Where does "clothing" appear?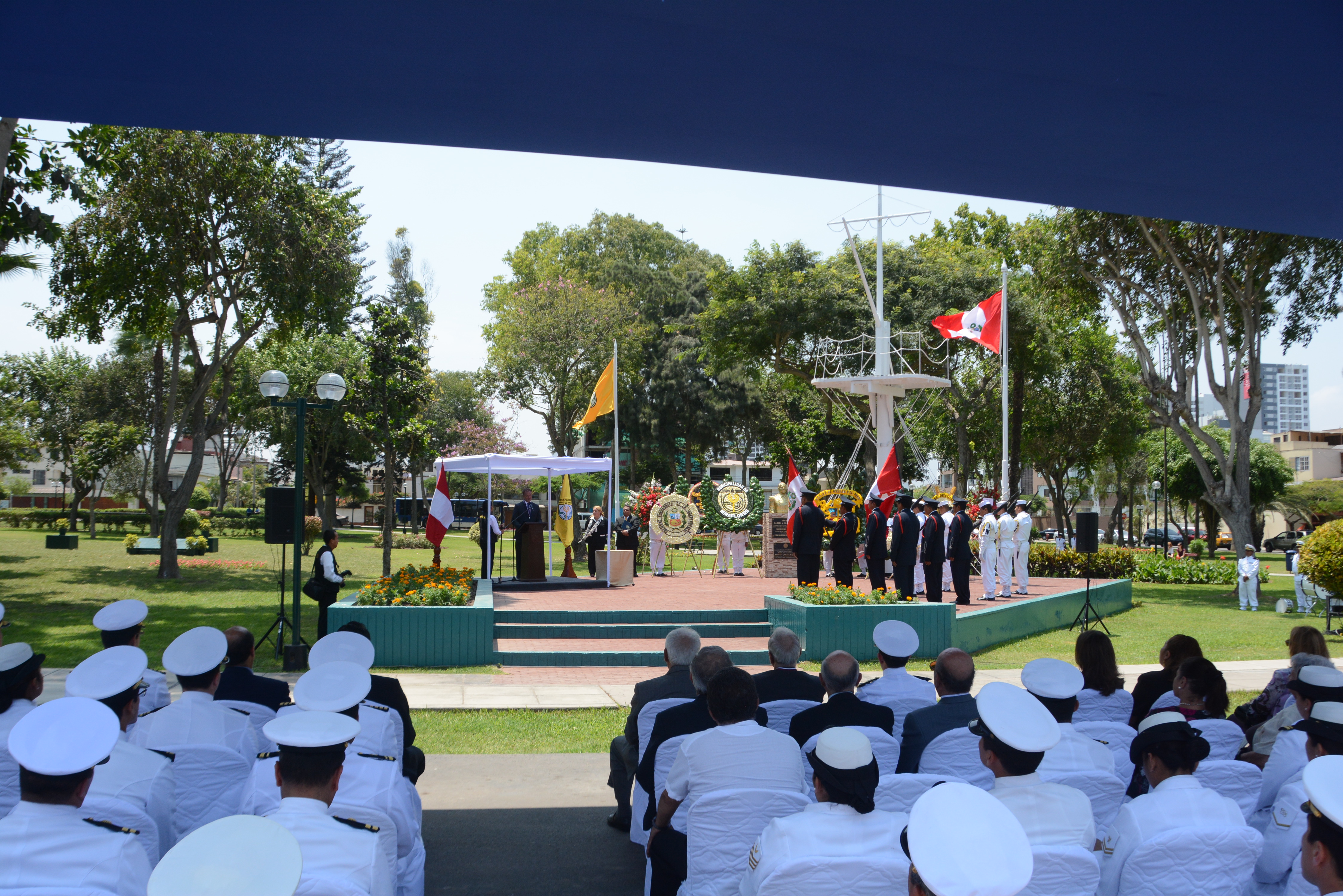
Appears at bbox=(337, 227, 377, 265).
